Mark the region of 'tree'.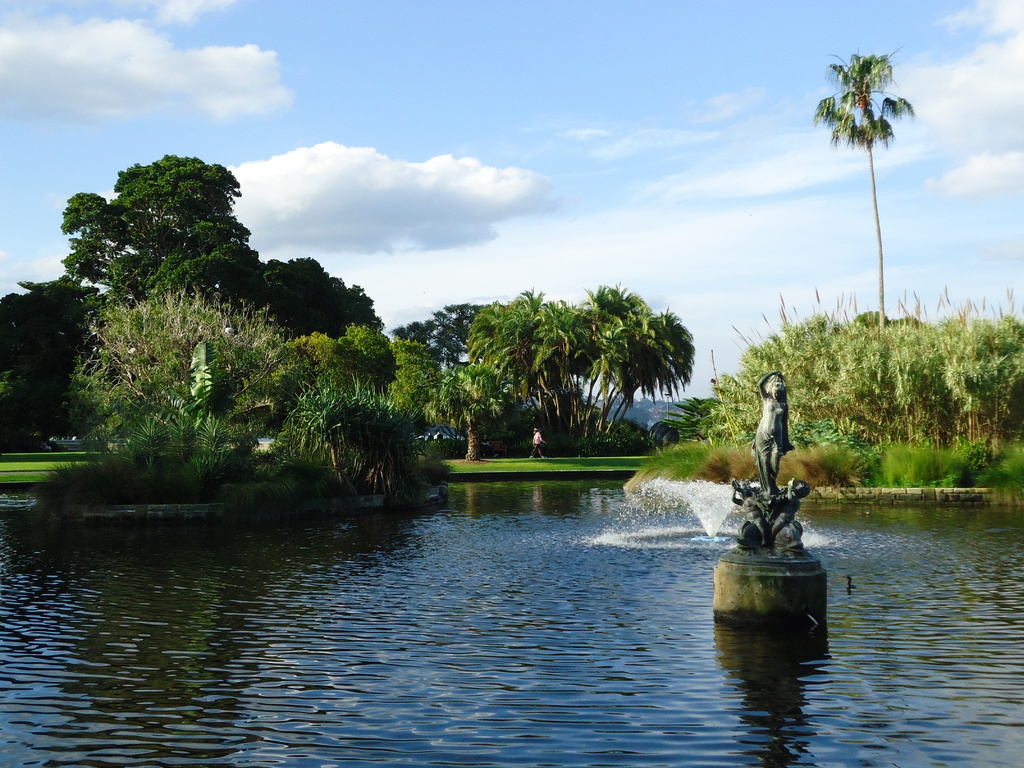
Region: BBox(583, 285, 648, 404).
